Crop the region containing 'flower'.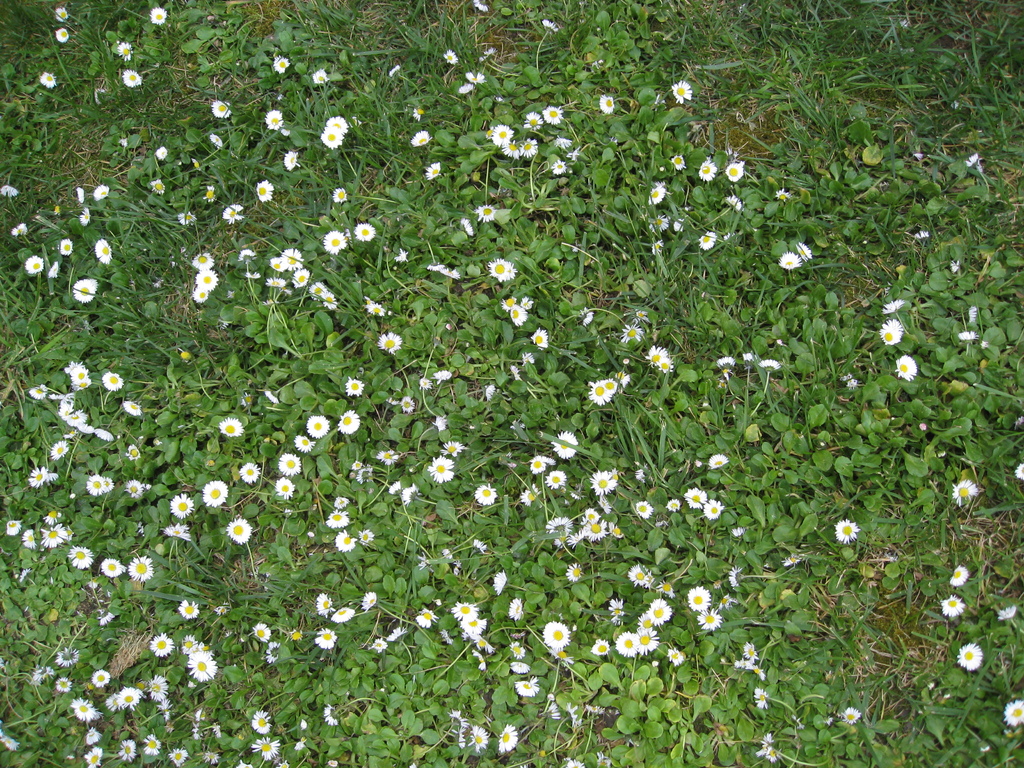
Crop region: BBox(152, 6, 173, 26).
